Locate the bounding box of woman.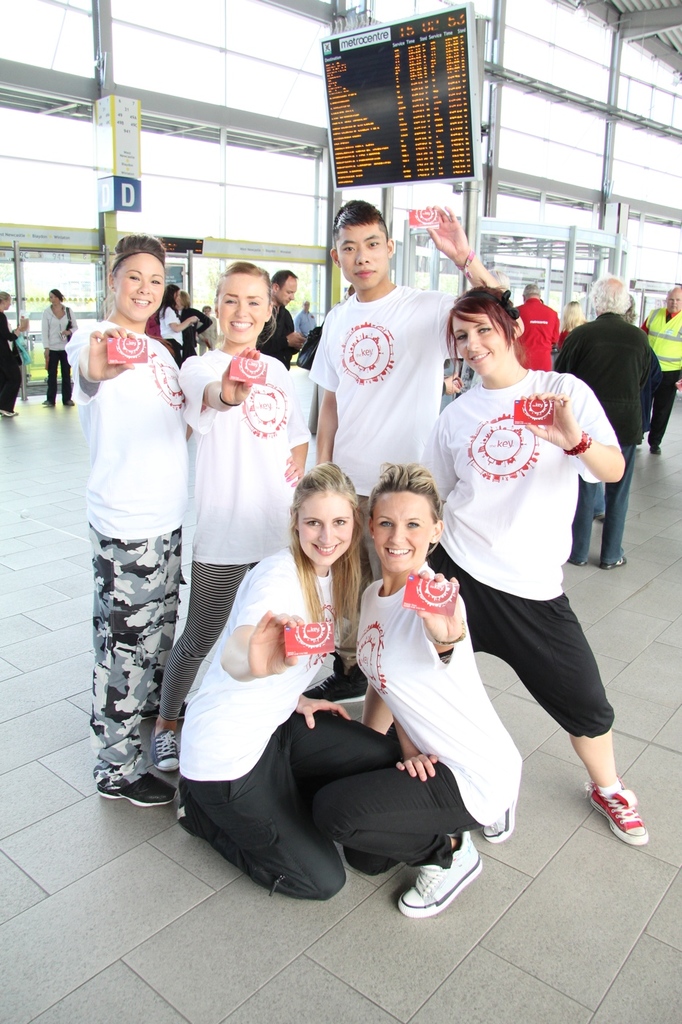
Bounding box: [0,289,26,419].
